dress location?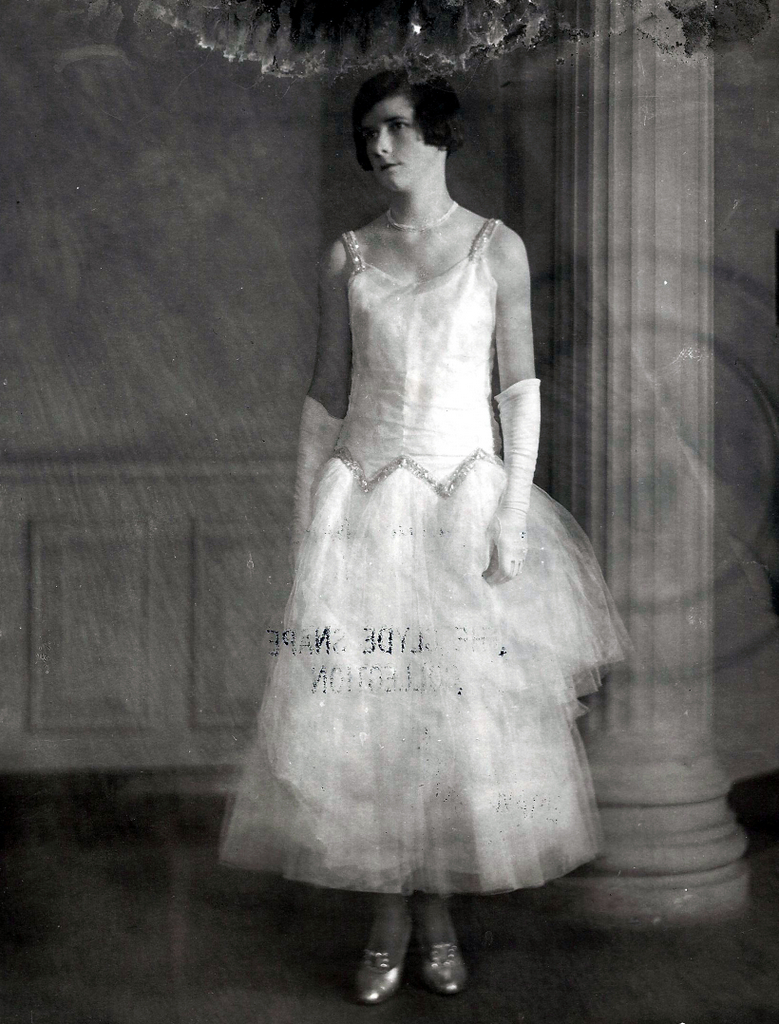
<bbox>215, 215, 630, 894</bbox>
